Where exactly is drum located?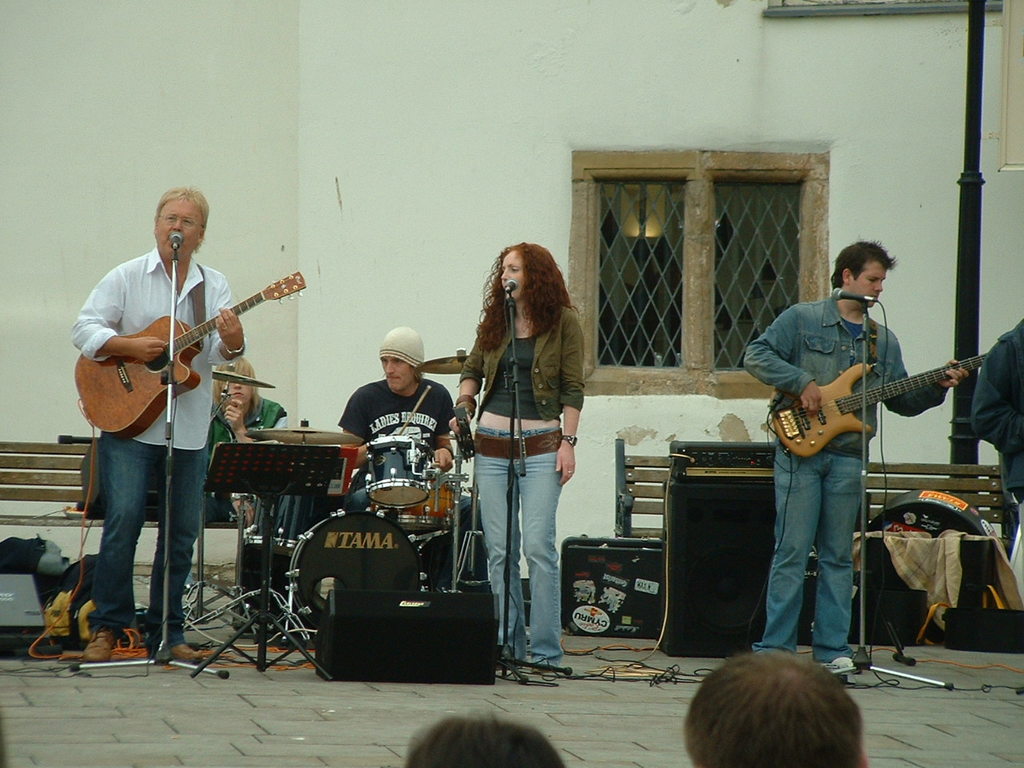
Its bounding box is {"left": 288, "top": 506, "right": 425, "bottom": 630}.
